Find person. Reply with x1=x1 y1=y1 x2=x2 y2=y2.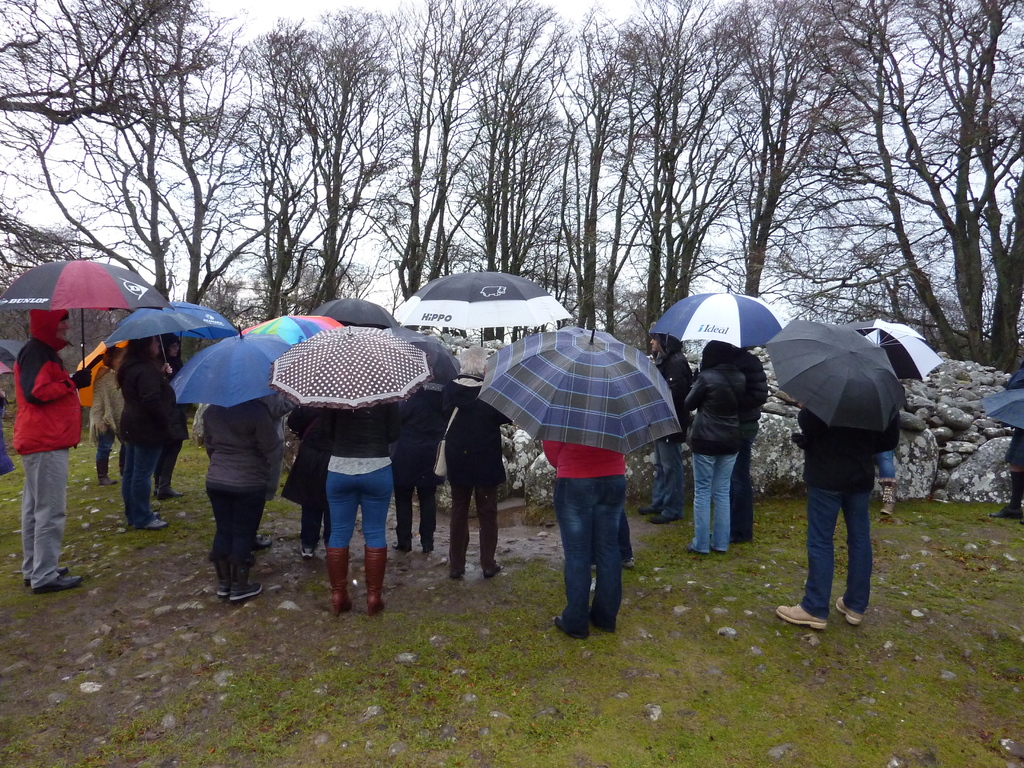
x1=770 y1=408 x2=874 y2=630.
